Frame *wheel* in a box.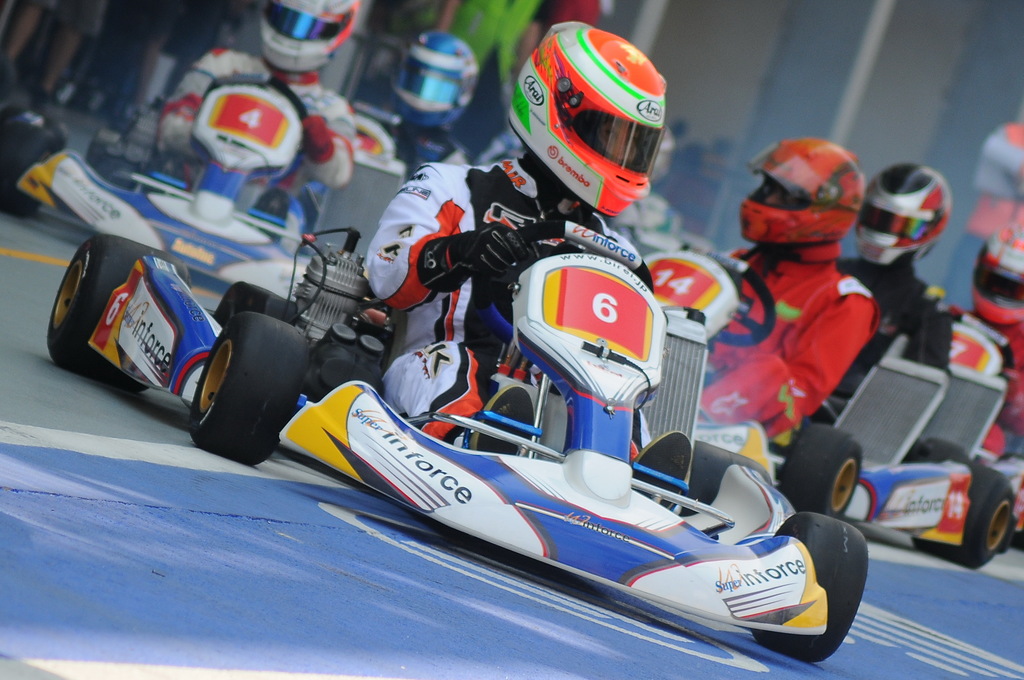
region(680, 439, 771, 520).
